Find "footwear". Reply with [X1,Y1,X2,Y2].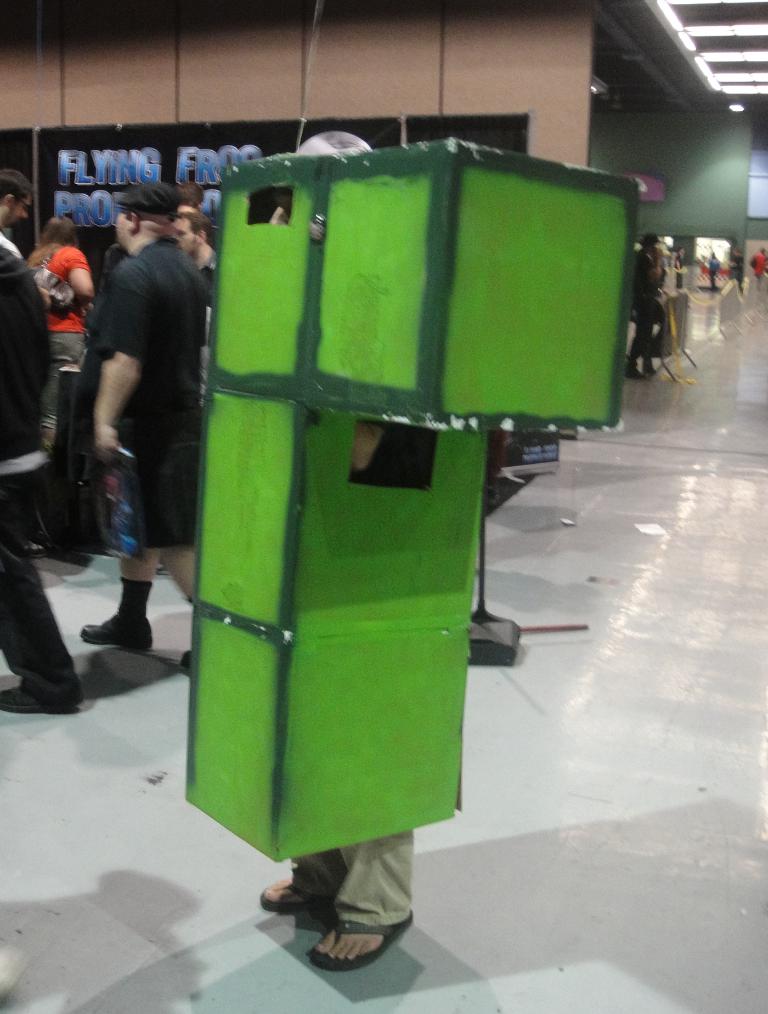
[76,615,157,650].
